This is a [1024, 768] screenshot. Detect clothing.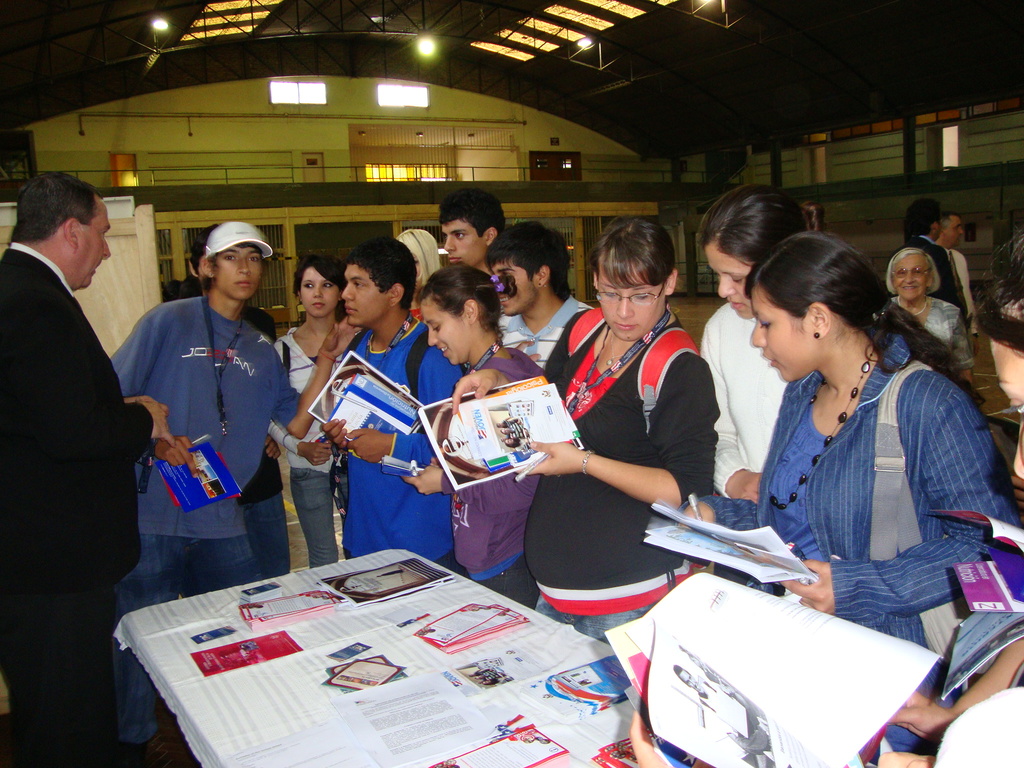
region(440, 342, 556, 611).
